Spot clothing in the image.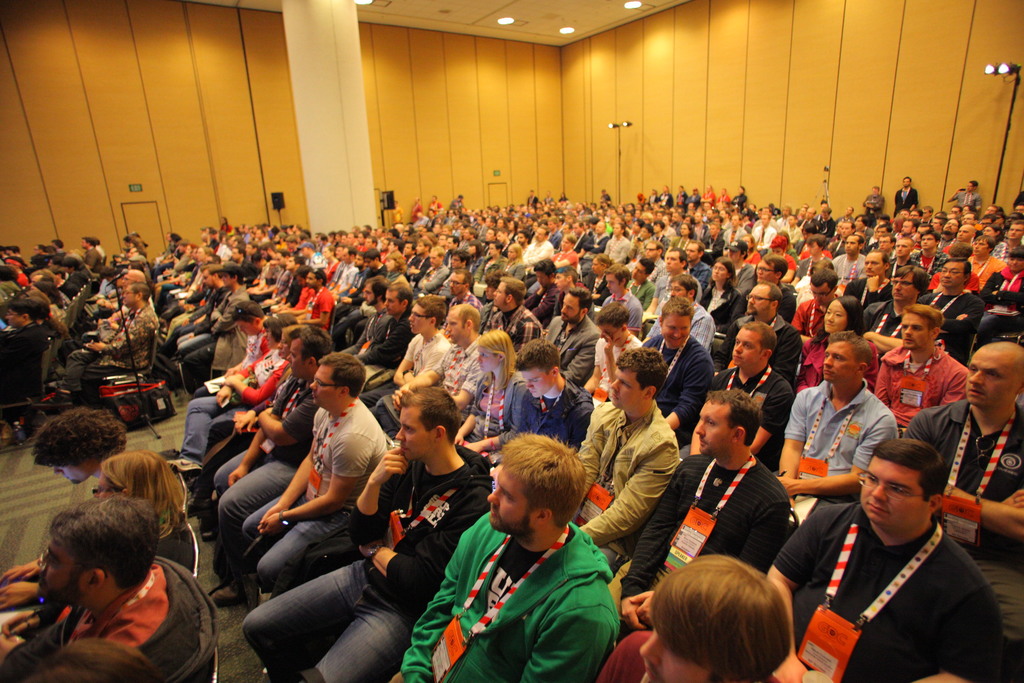
clothing found at select_region(532, 283, 559, 325).
